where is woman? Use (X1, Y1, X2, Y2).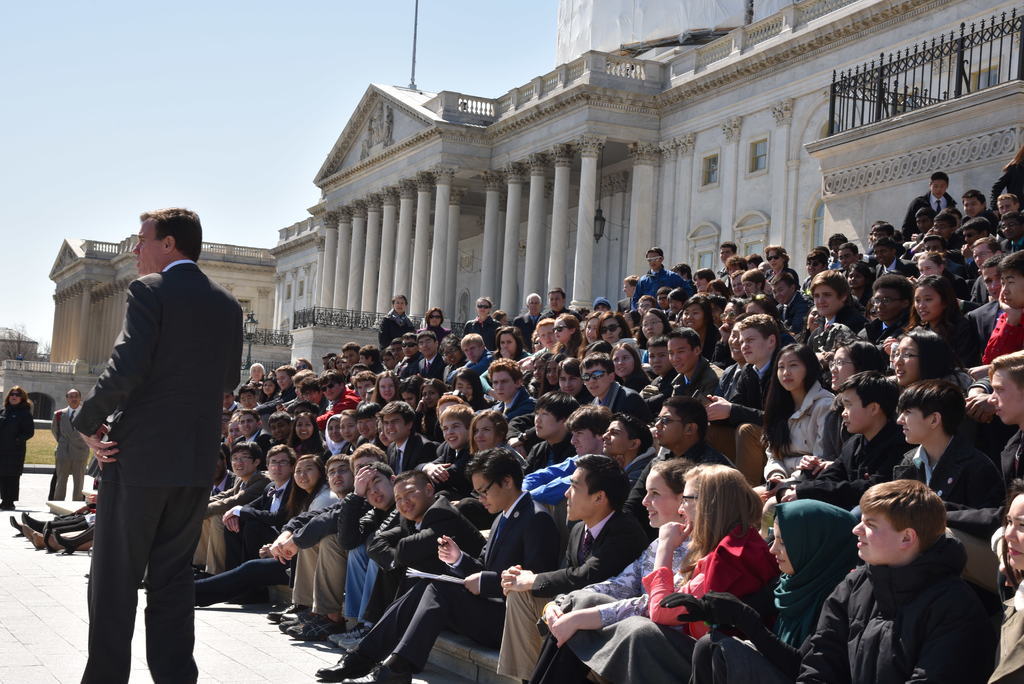
(893, 327, 953, 384).
